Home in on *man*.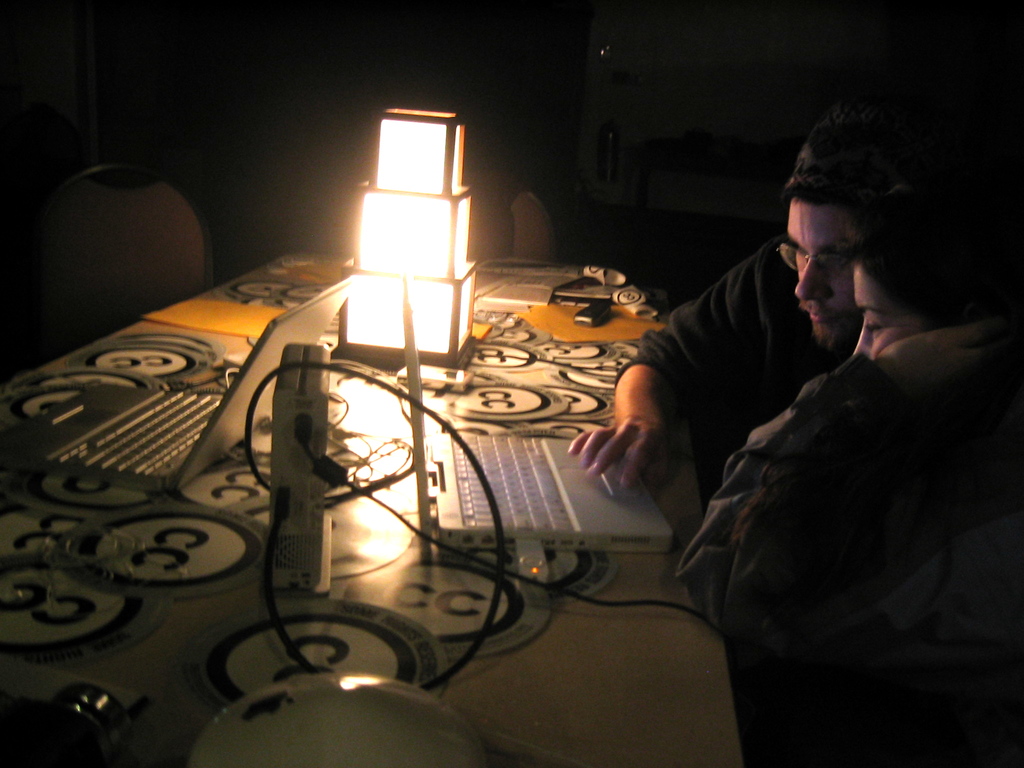
Homed in at (x1=568, y1=118, x2=925, y2=486).
